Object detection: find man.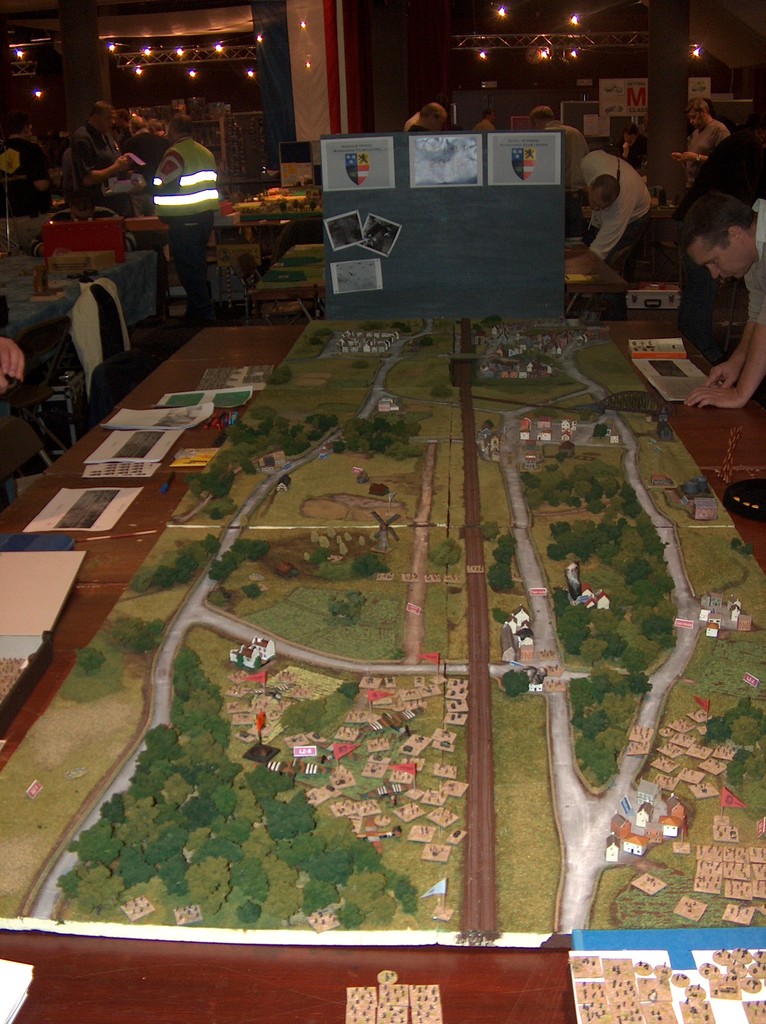
(150,115,225,331).
